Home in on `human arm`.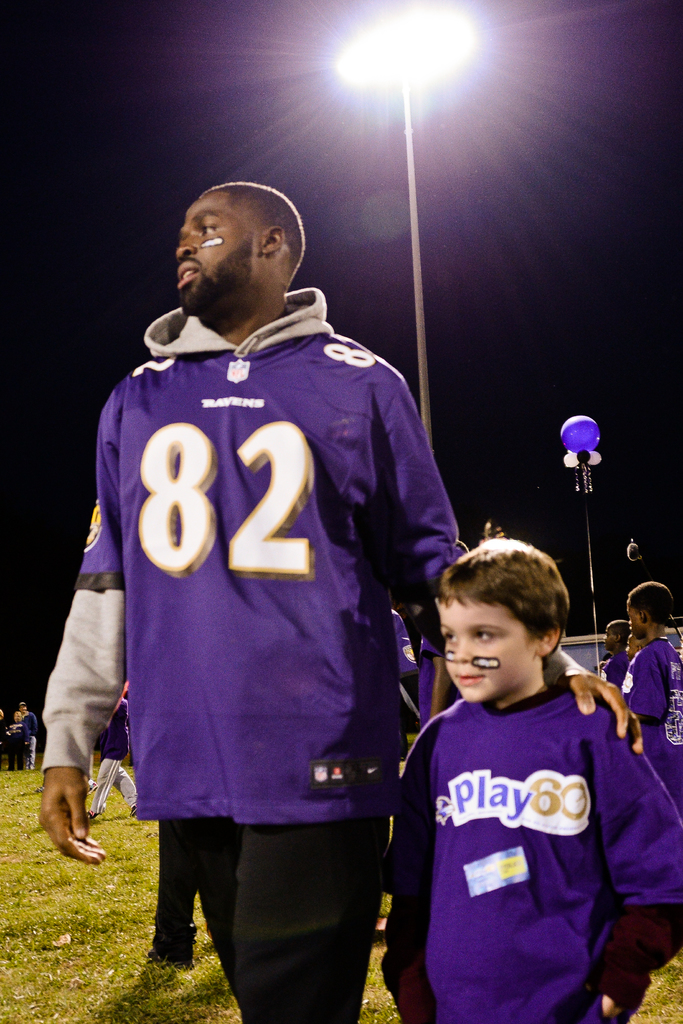
Homed in at (x1=623, y1=648, x2=672, y2=728).
